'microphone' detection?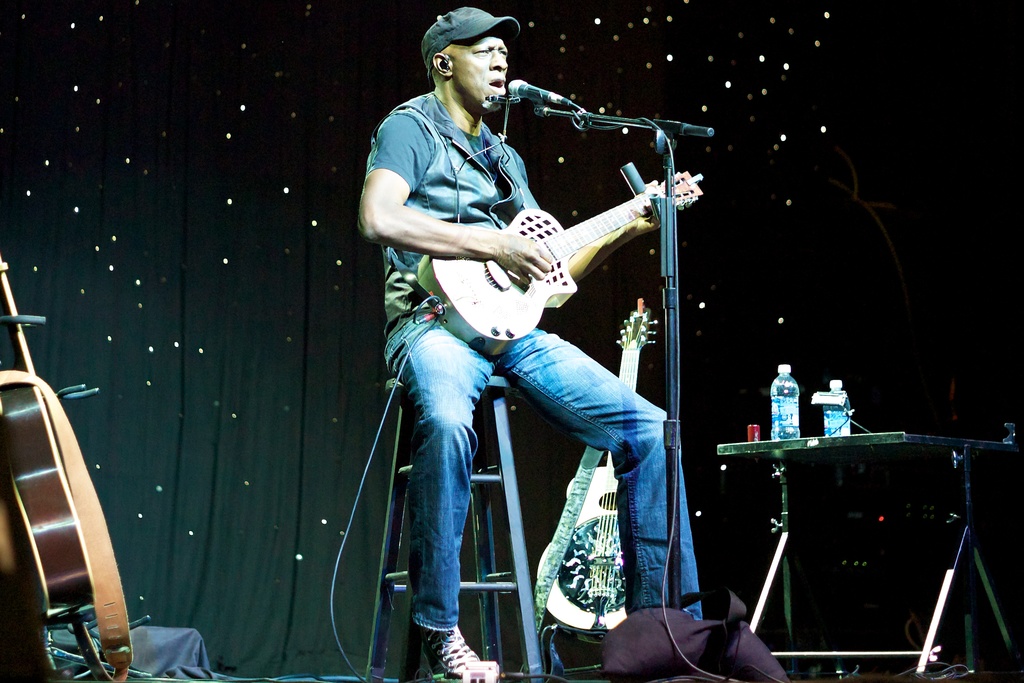
x1=508 y1=76 x2=552 y2=101
